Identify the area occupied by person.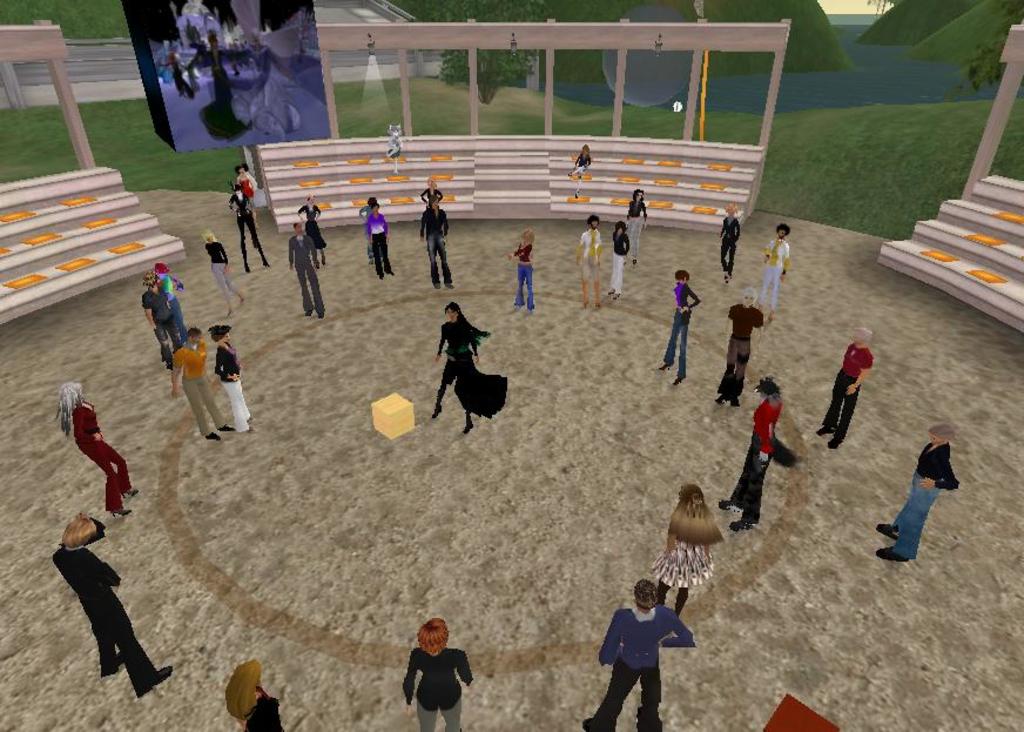
Area: <bbox>561, 145, 590, 186</bbox>.
